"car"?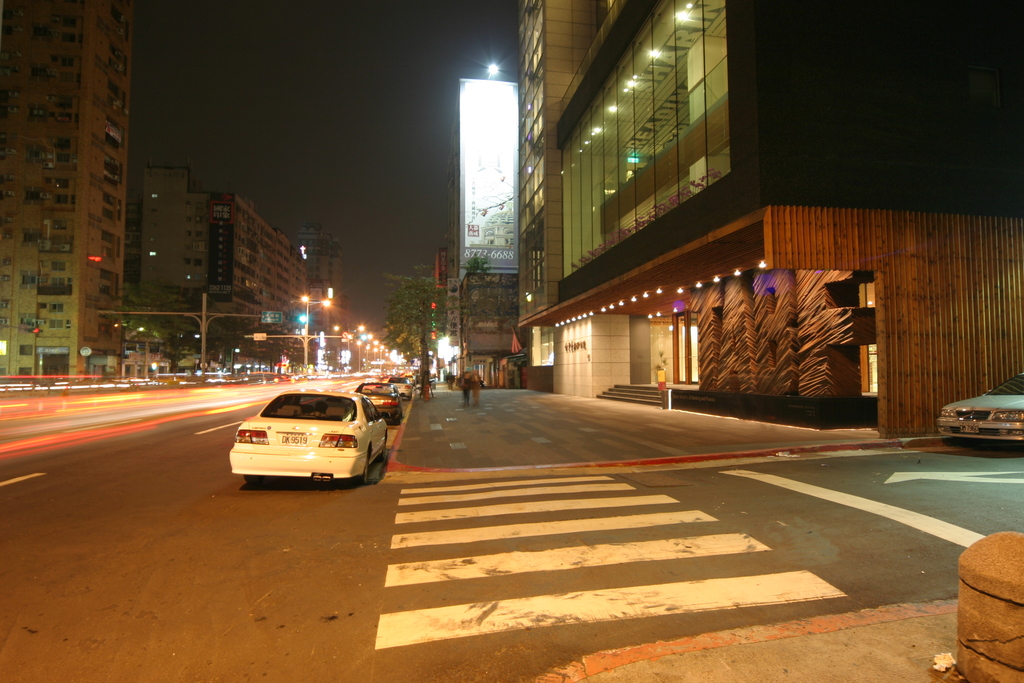
pyautogui.locateOnScreen(356, 378, 400, 418)
